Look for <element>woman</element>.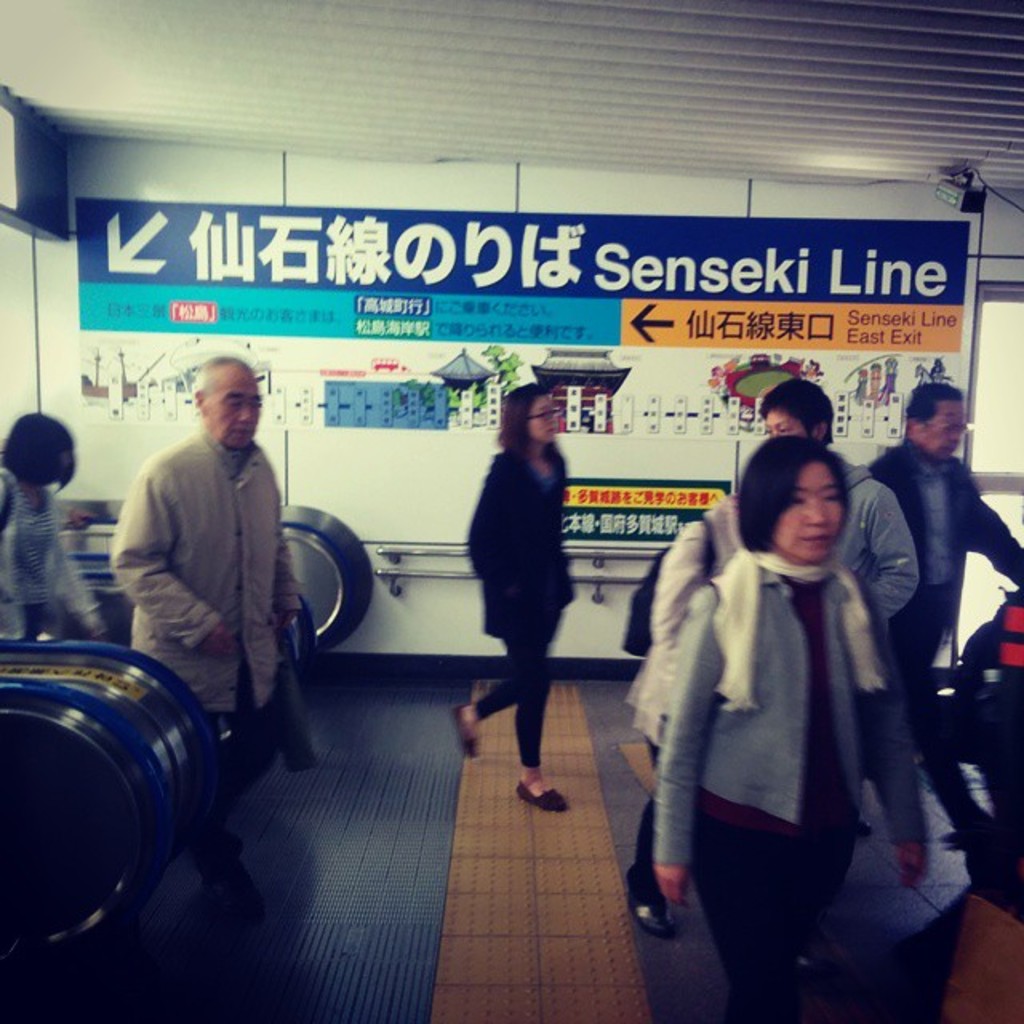
Found: select_region(448, 379, 578, 811).
